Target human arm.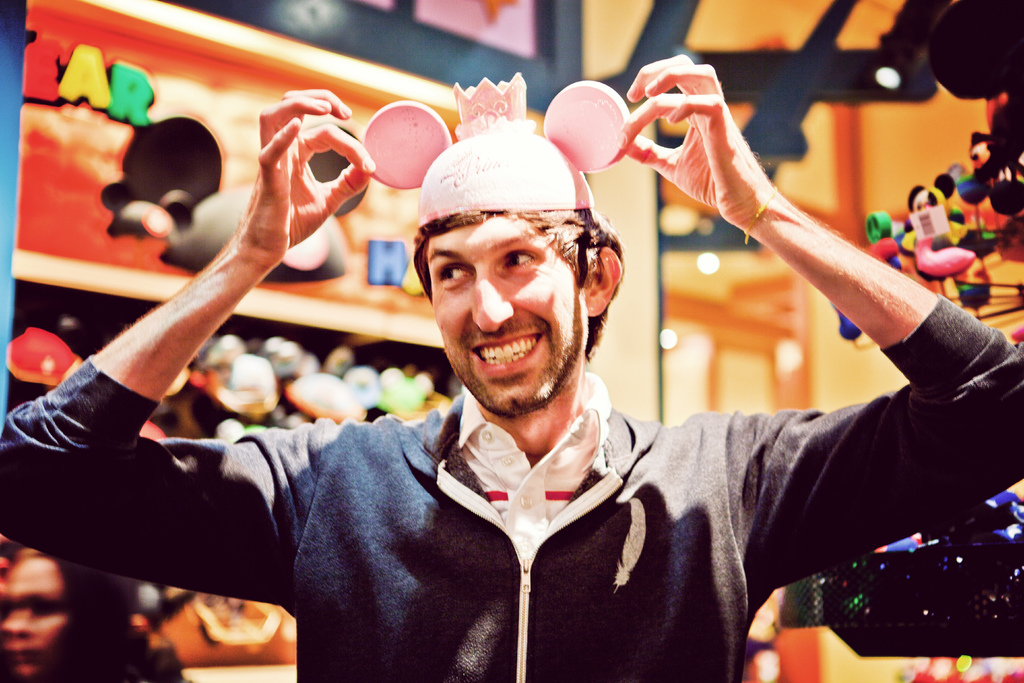
Target region: bbox=[0, 79, 375, 614].
